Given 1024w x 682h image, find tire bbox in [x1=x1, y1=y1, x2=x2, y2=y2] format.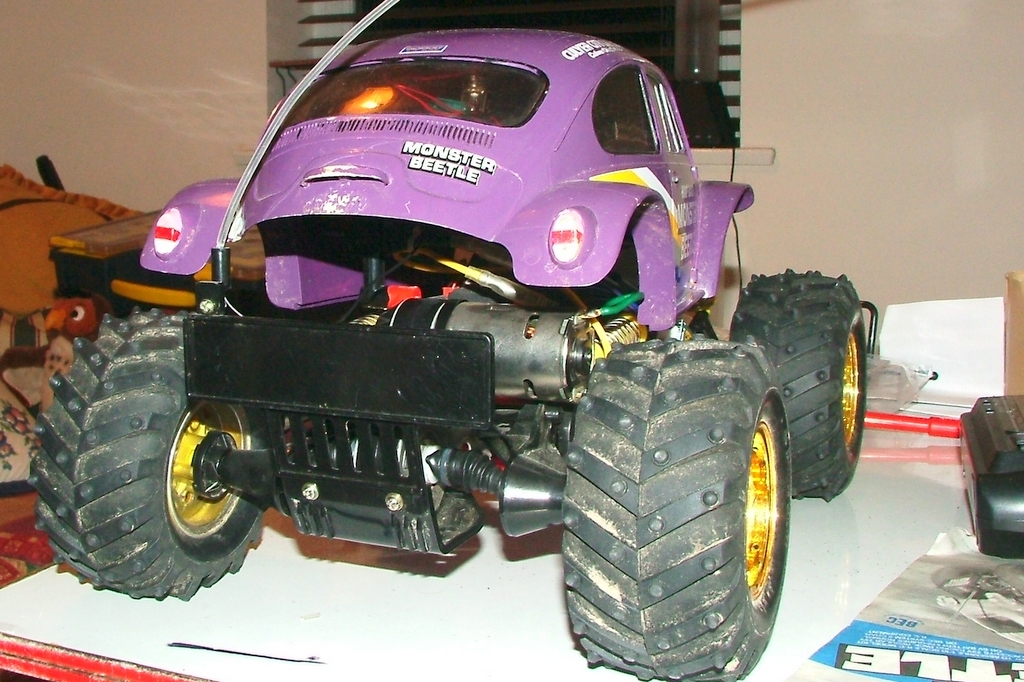
[x1=30, y1=305, x2=270, y2=600].
